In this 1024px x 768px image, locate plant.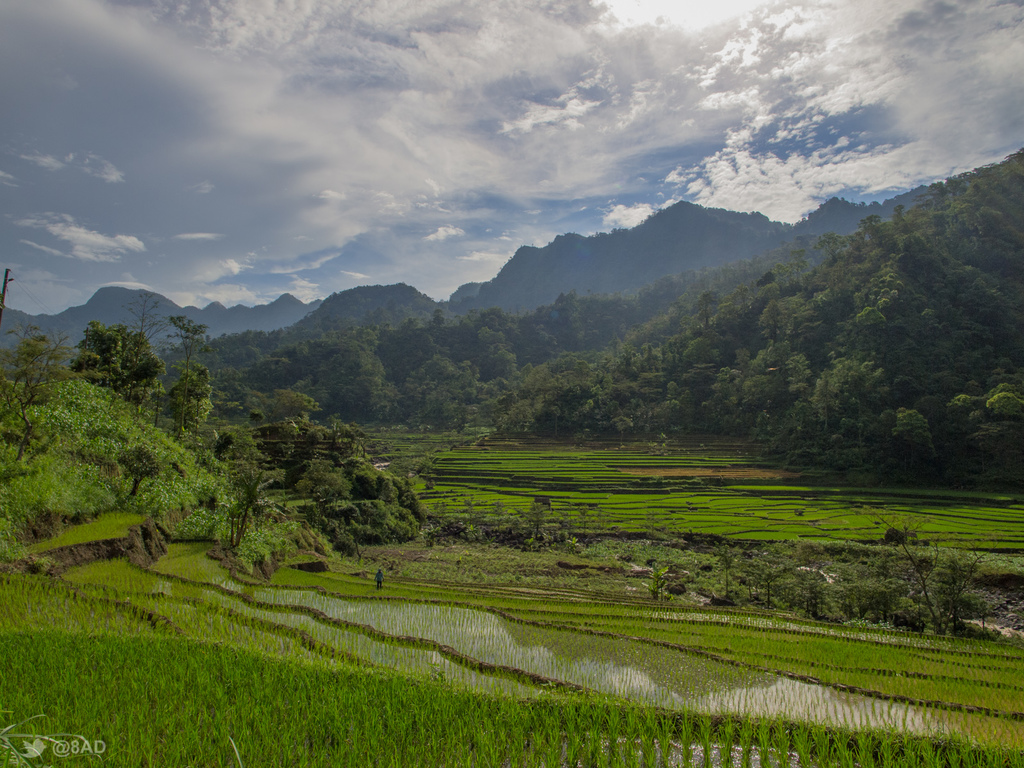
Bounding box: region(847, 498, 1003, 643).
